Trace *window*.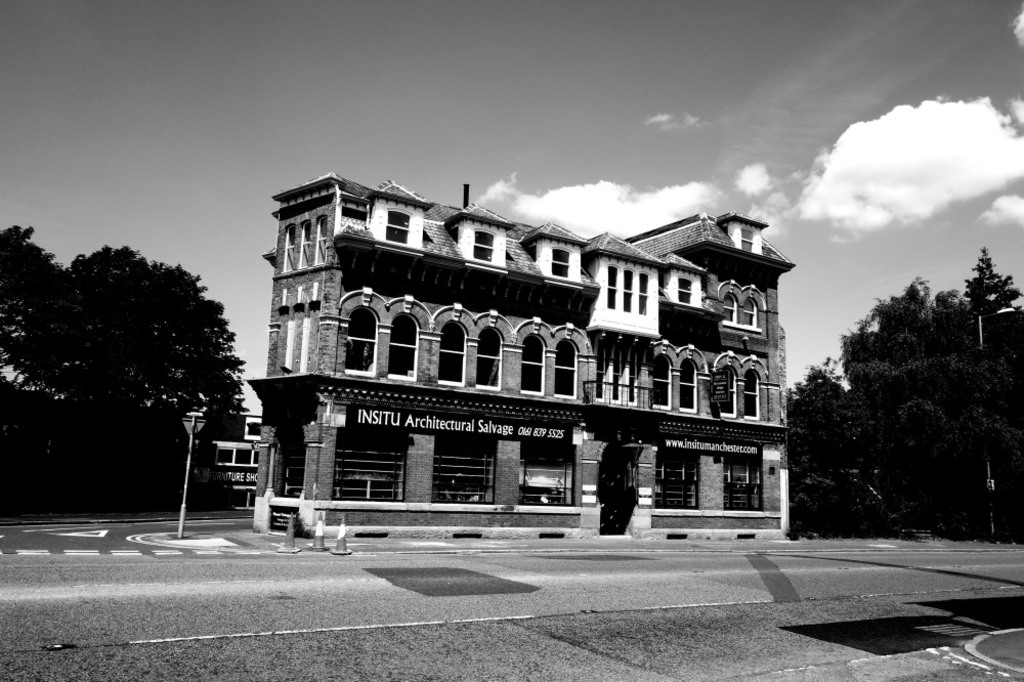
Traced to <bbox>724, 452, 760, 511</bbox>.
